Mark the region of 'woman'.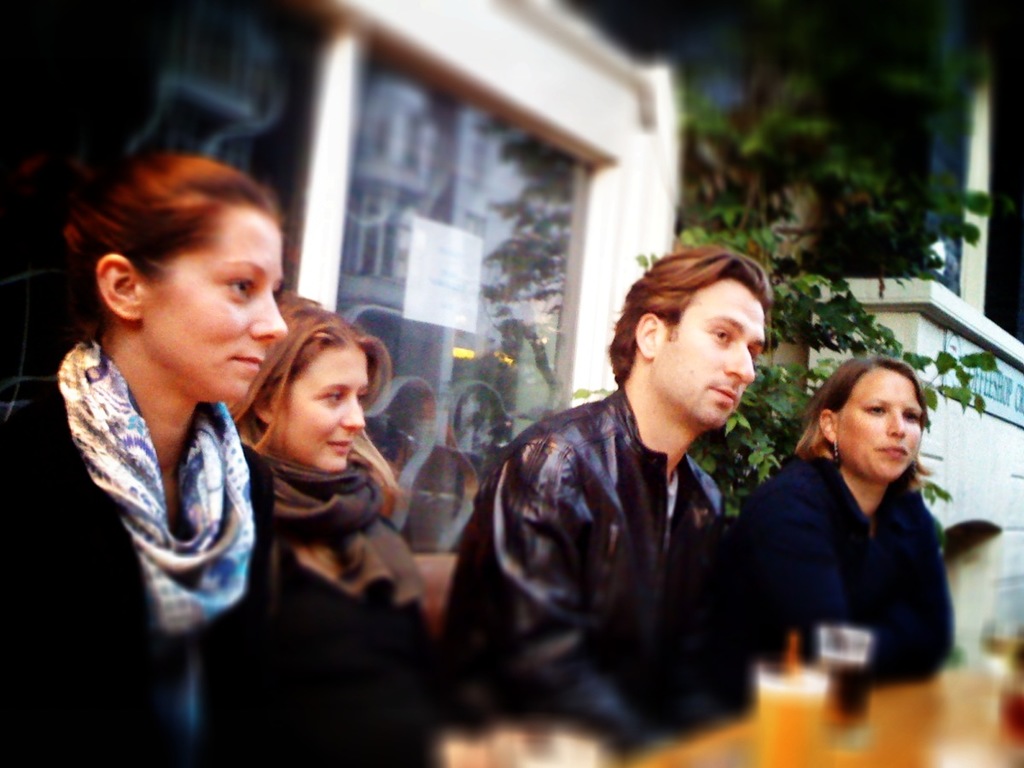
Region: 0 147 290 767.
